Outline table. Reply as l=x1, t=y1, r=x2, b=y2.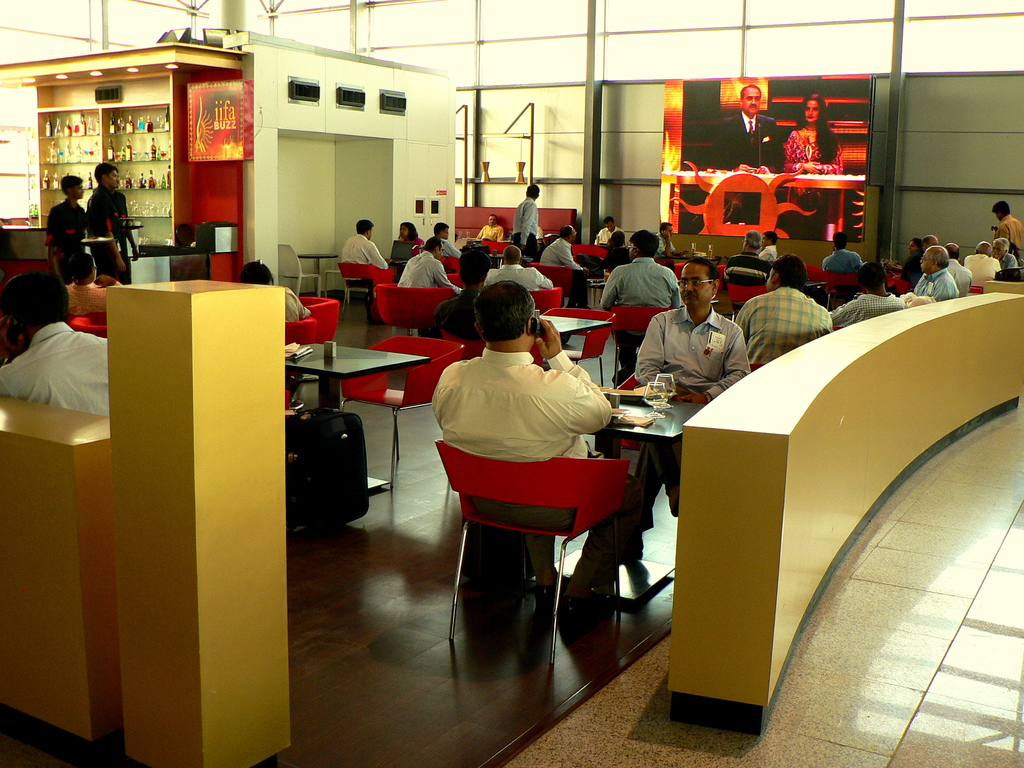
l=541, t=312, r=608, b=336.
